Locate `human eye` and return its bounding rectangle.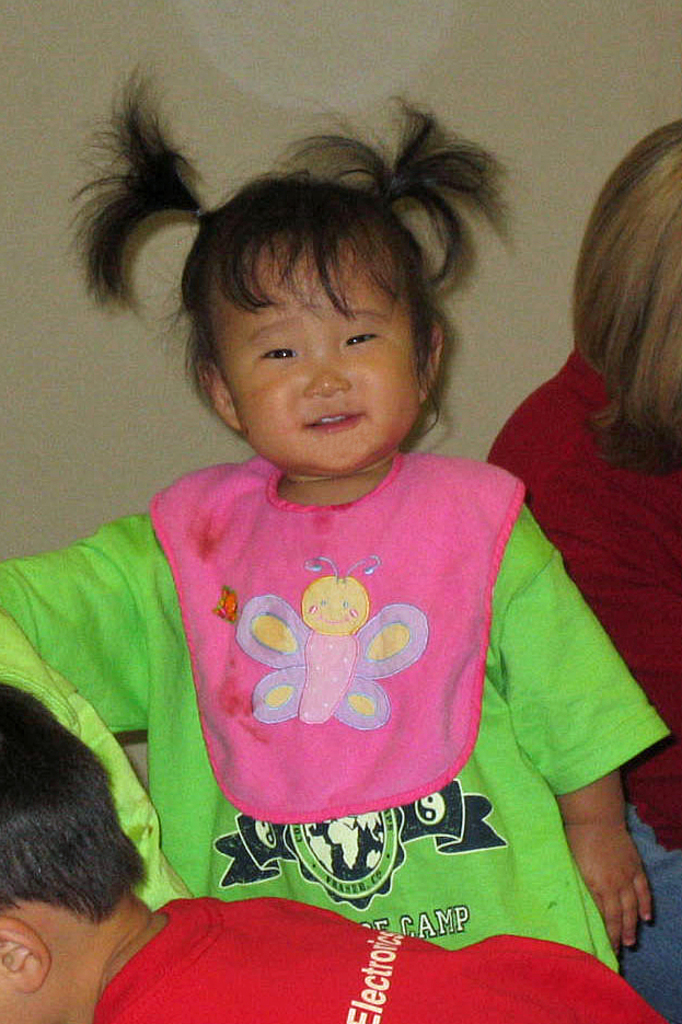
{"x1": 255, "y1": 336, "x2": 300, "y2": 364}.
